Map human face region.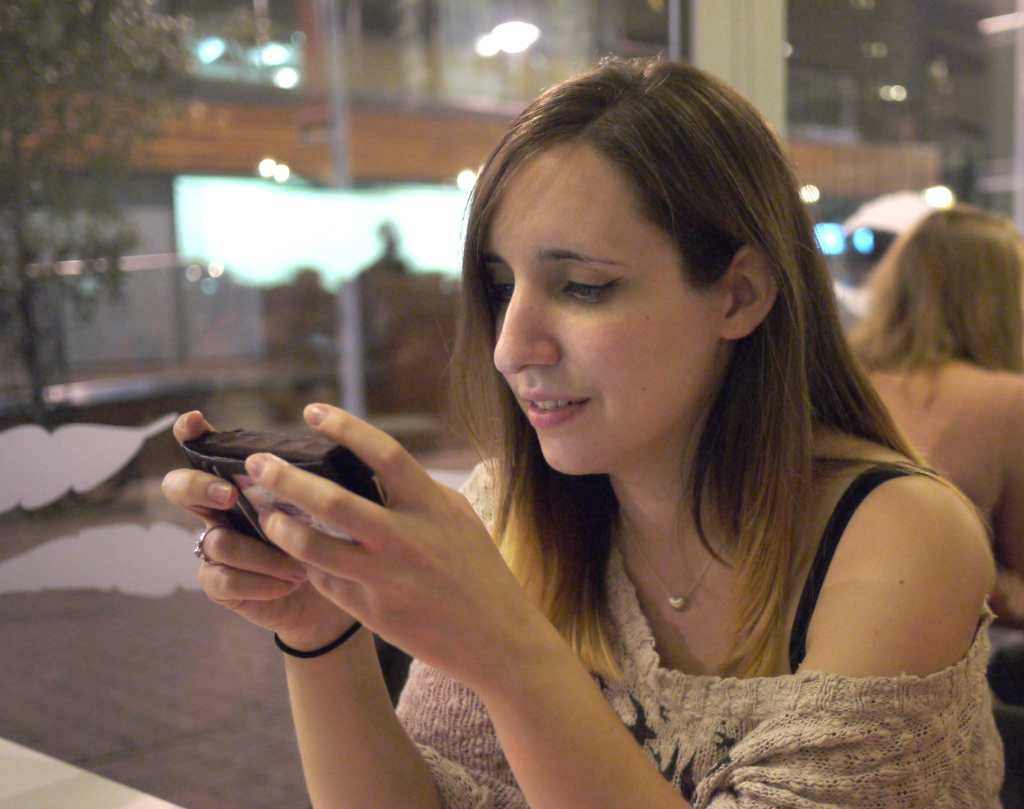
Mapped to 468:137:723:479.
